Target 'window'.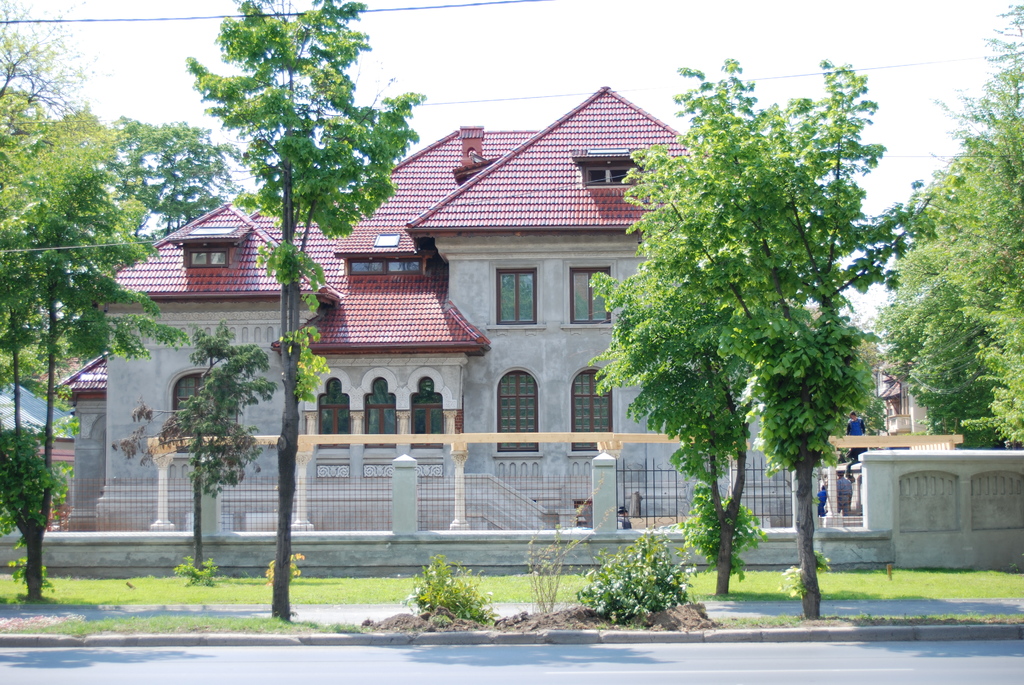
Target region: 186 241 232 269.
